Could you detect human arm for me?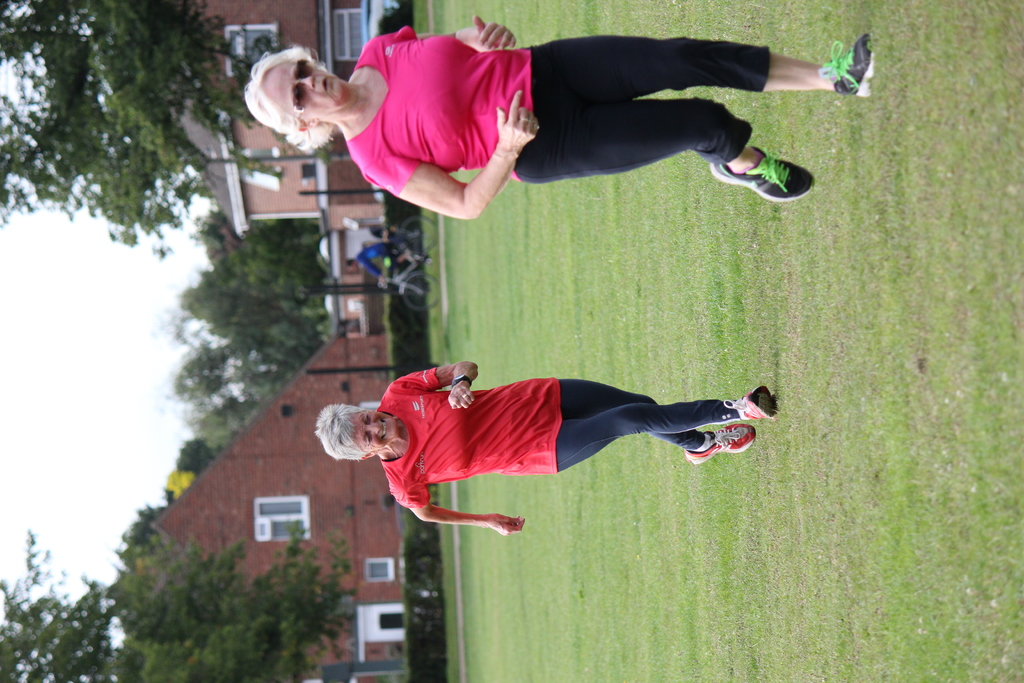
Detection result: <box>360,82,551,231</box>.
